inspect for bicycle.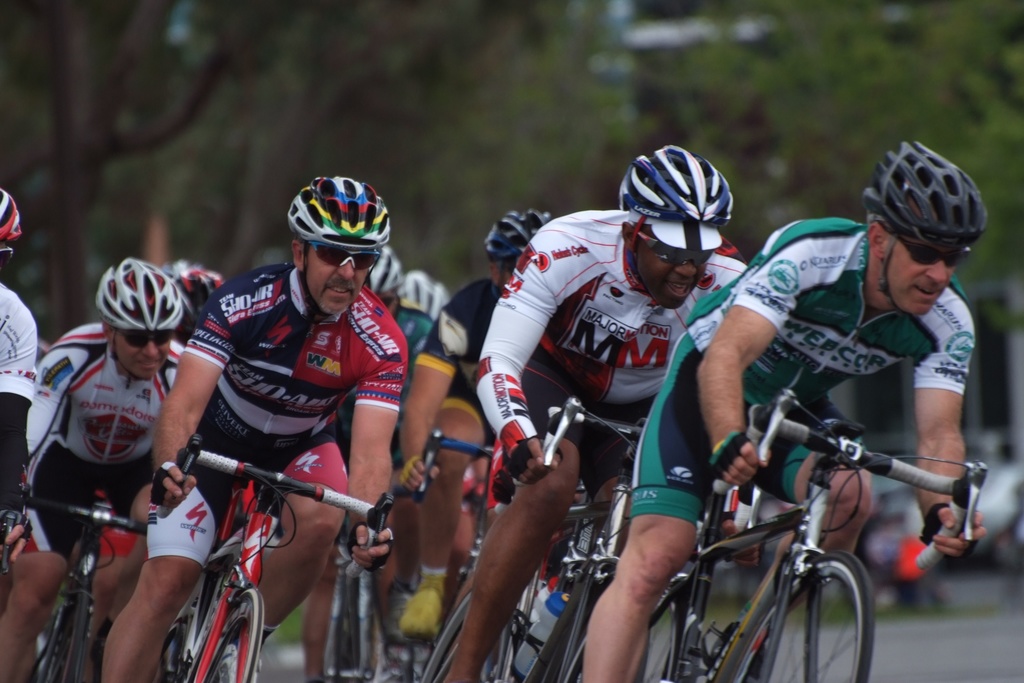
Inspection: <bbox>422, 386, 716, 682</bbox>.
